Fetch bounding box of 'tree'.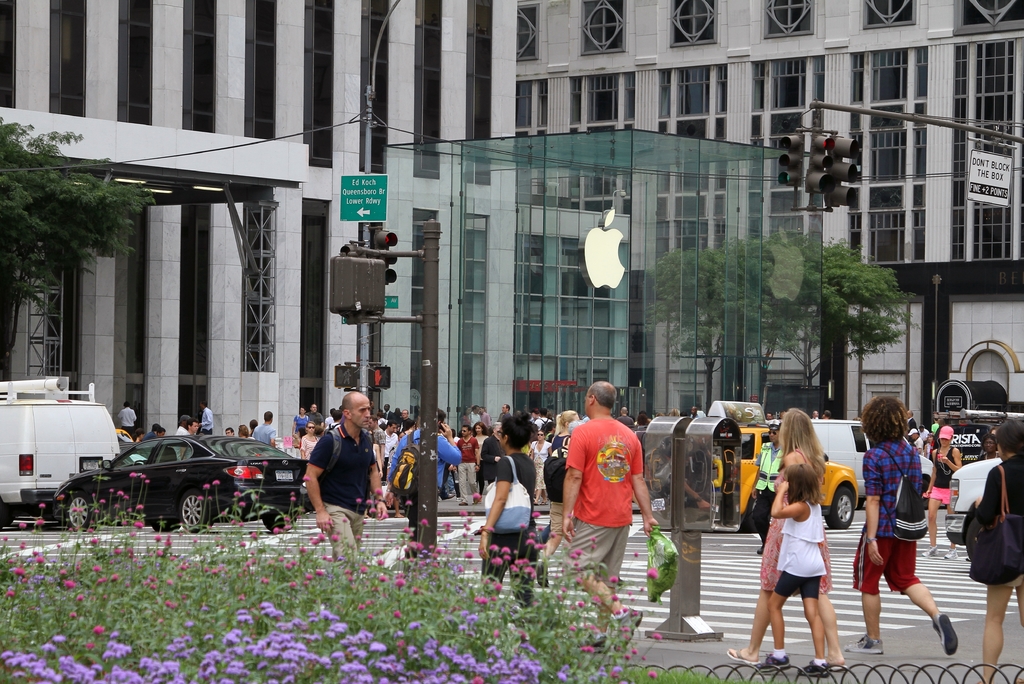
Bbox: select_region(703, 236, 785, 412).
